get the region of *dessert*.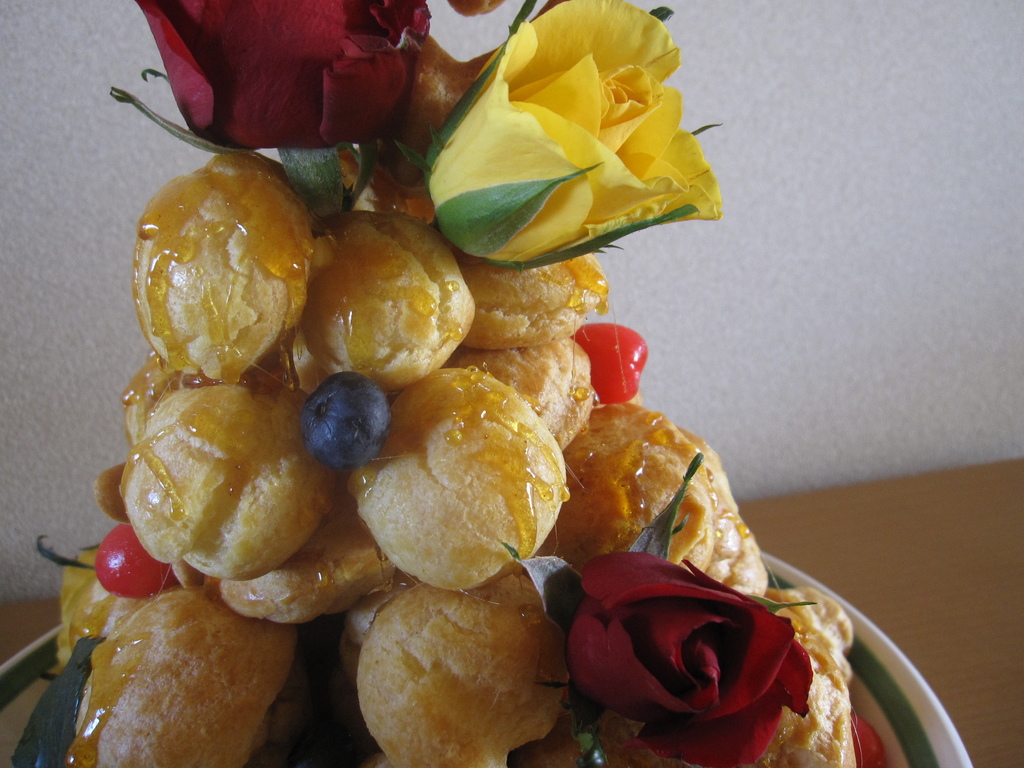
select_region(351, 365, 572, 594).
